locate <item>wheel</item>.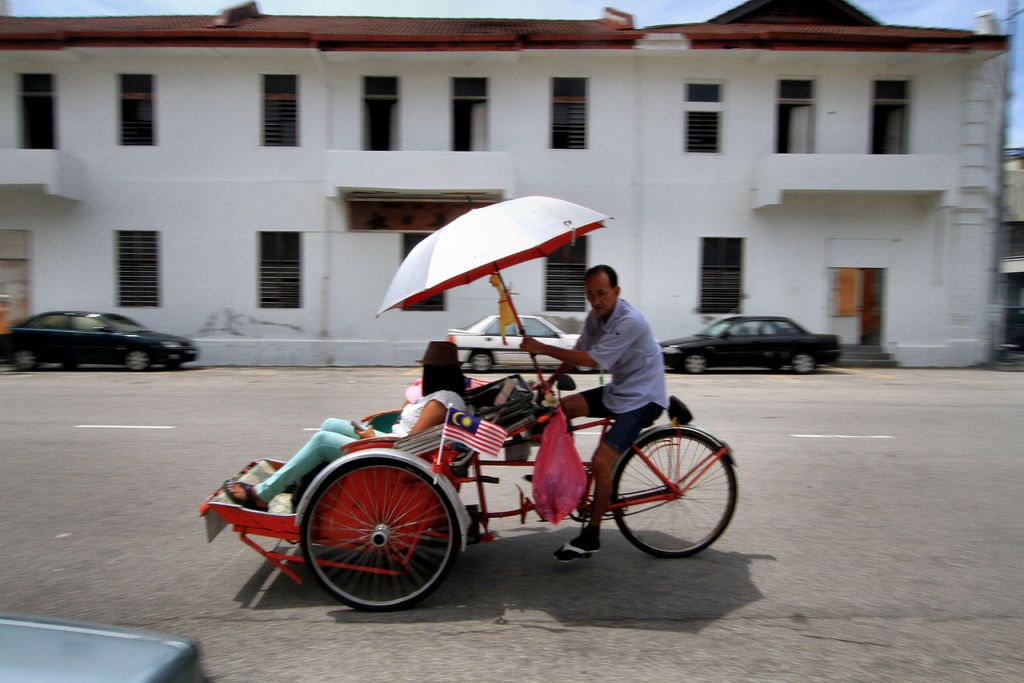
Bounding box: [x1=686, y1=352, x2=706, y2=374].
